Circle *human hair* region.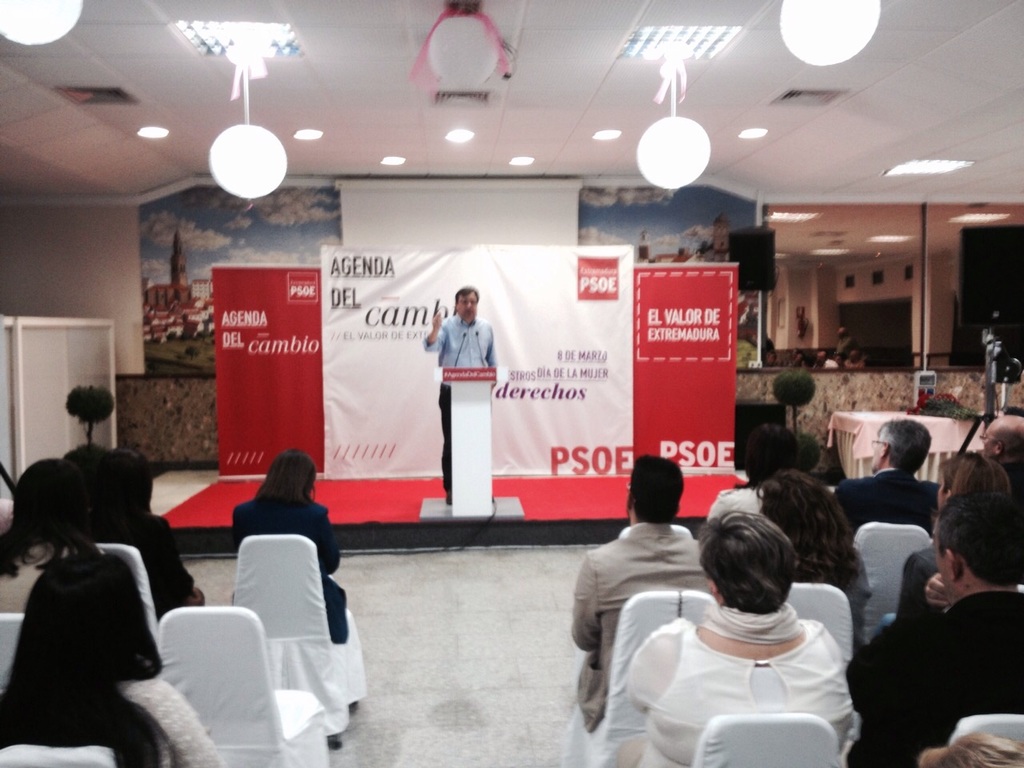
Region: [left=935, top=451, right=1003, bottom=483].
